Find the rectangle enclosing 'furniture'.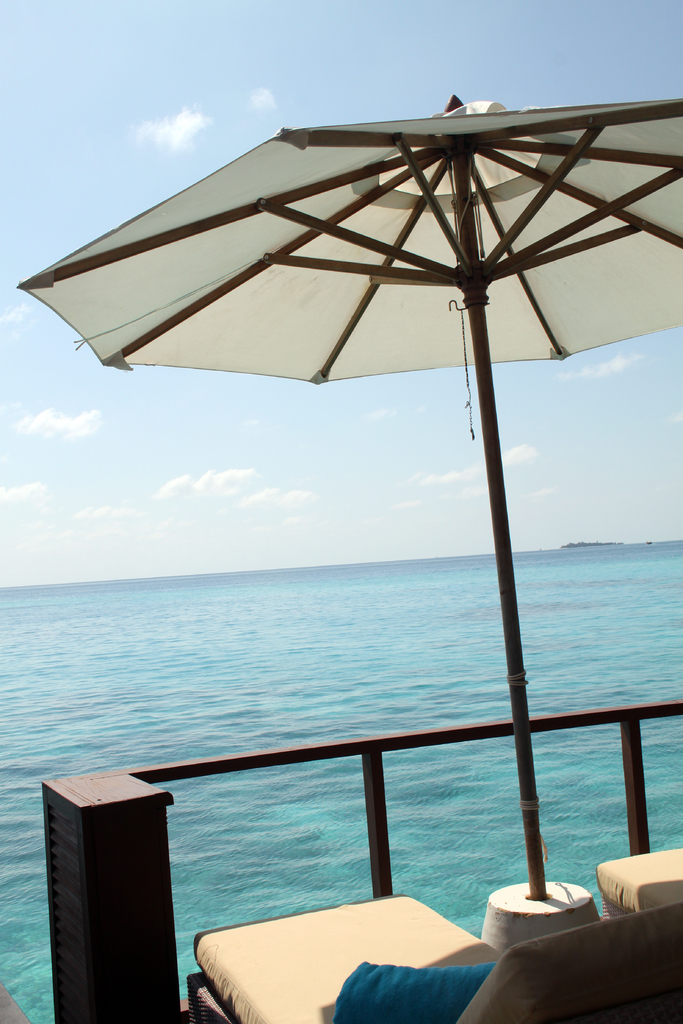
595 844 682 916.
